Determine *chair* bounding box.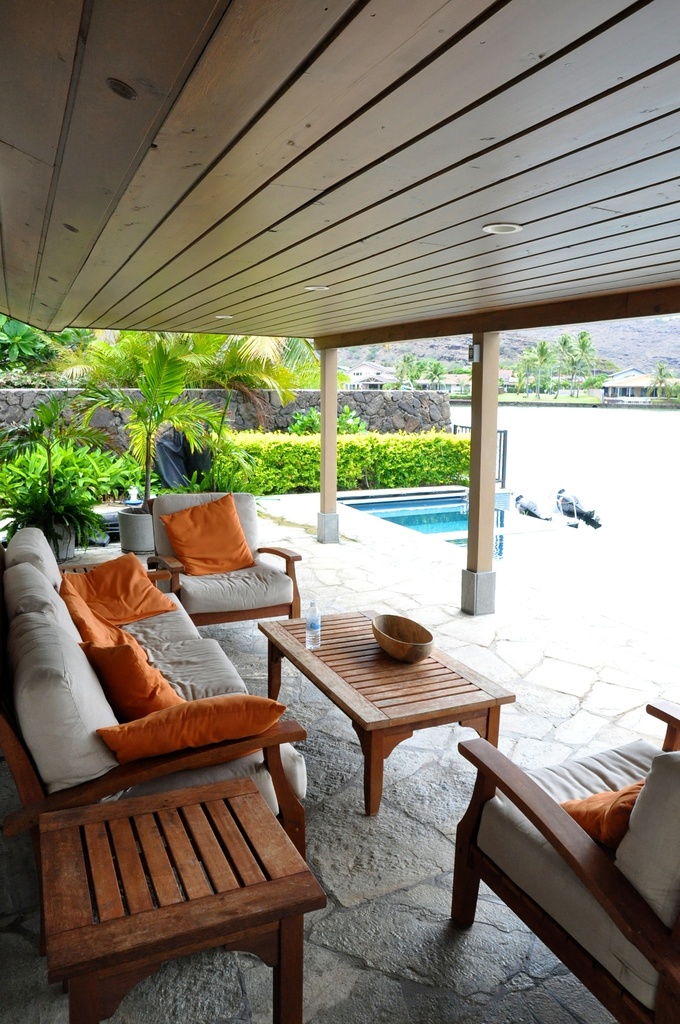
Determined: {"x1": 455, "y1": 698, "x2": 679, "y2": 1023}.
